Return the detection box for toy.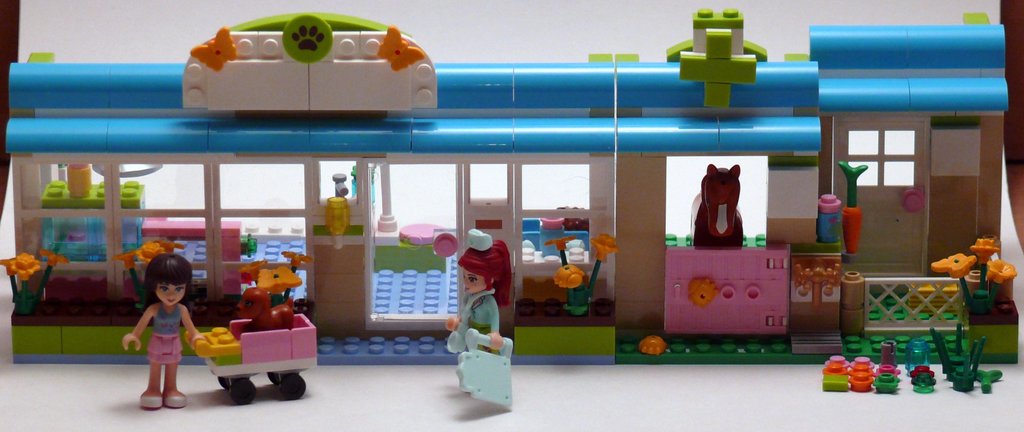
122:253:205:410.
